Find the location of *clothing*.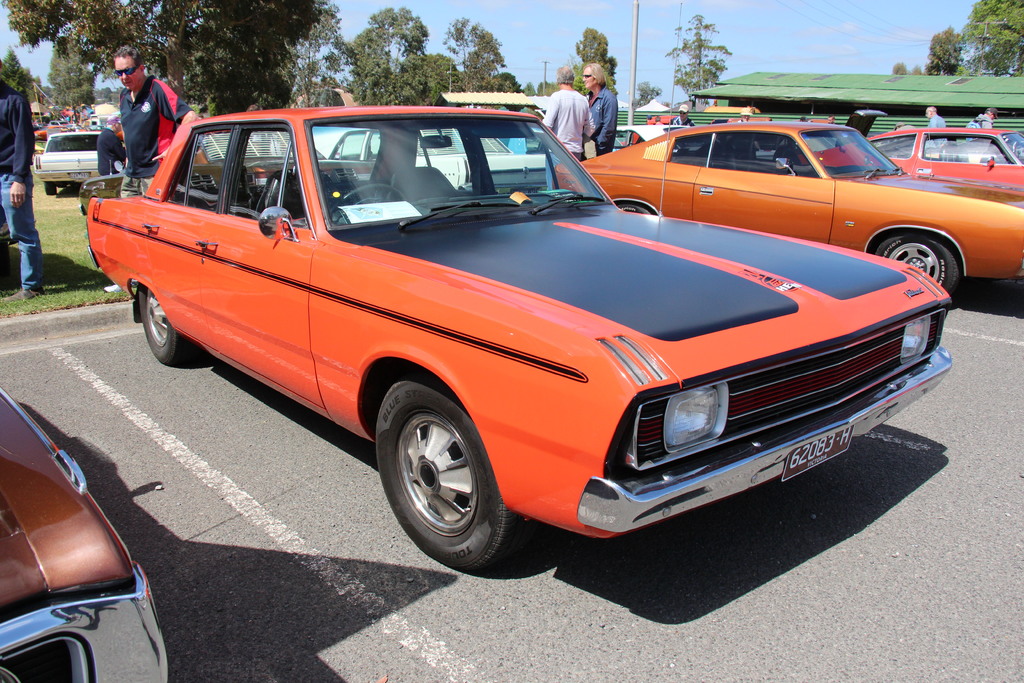
Location: [x1=962, y1=120, x2=979, y2=143].
